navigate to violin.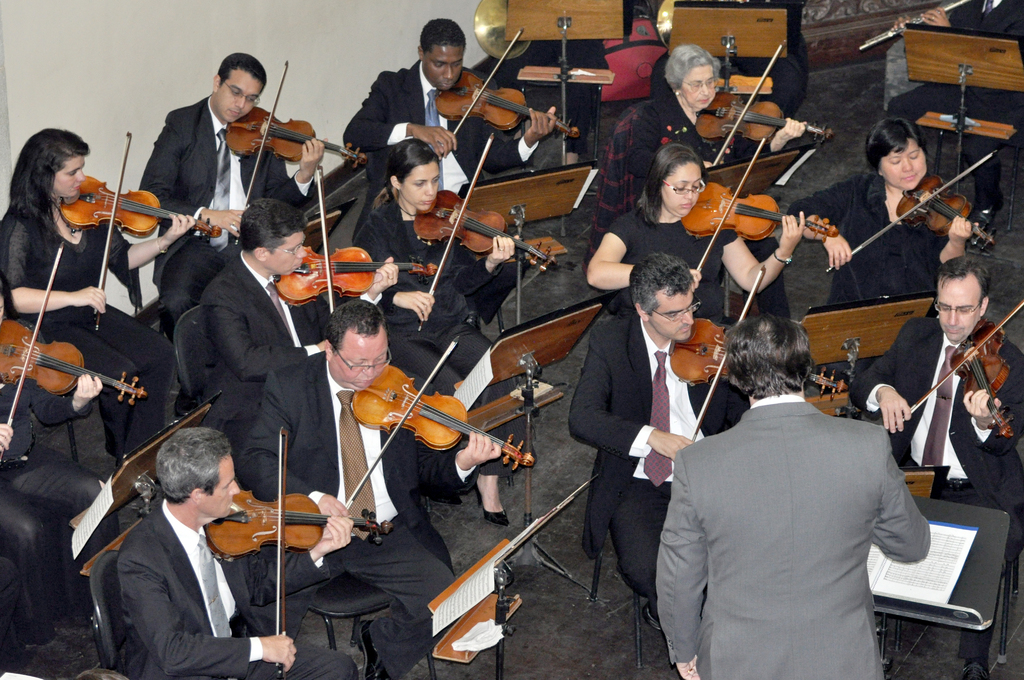
Navigation target: 823:154:1004:277.
